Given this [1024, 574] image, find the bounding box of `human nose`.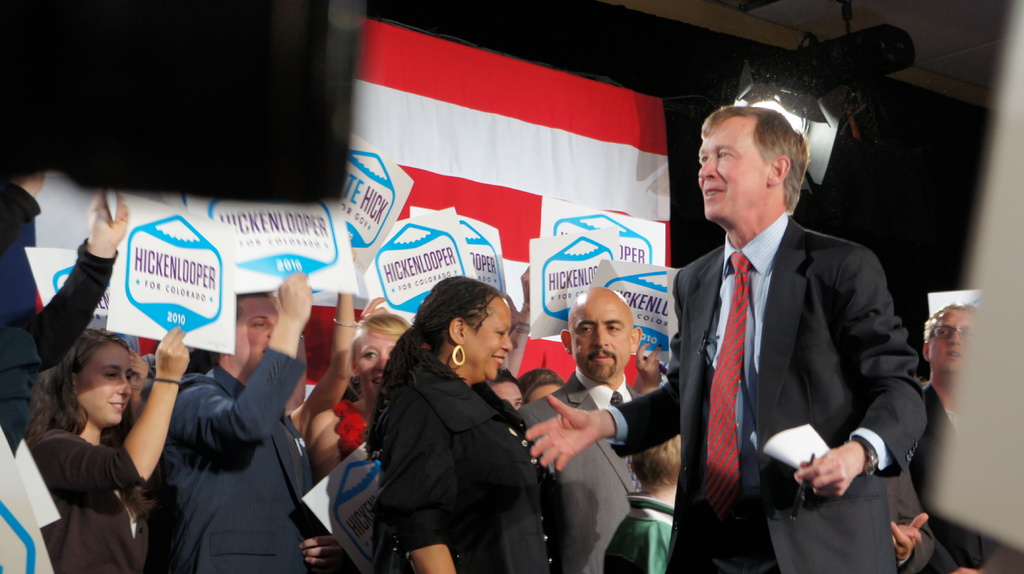
946, 327, 964, 349.
